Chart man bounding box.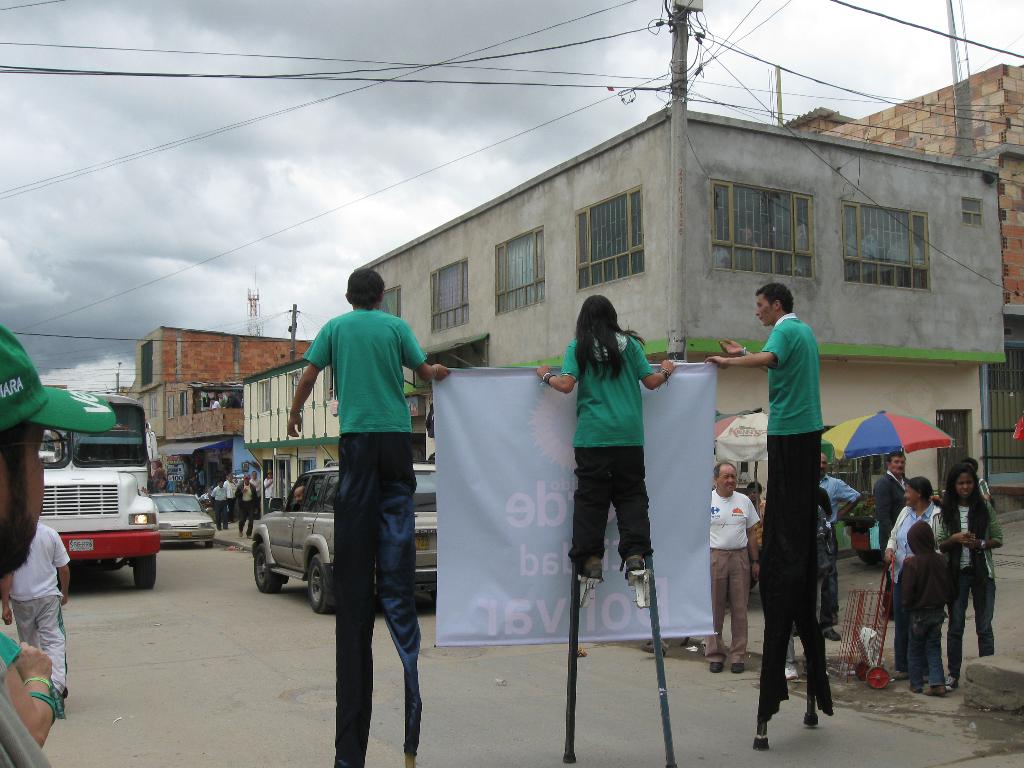
Charted: {"left": 210, "top": 480, "right": 231, "bottom": 532}.
